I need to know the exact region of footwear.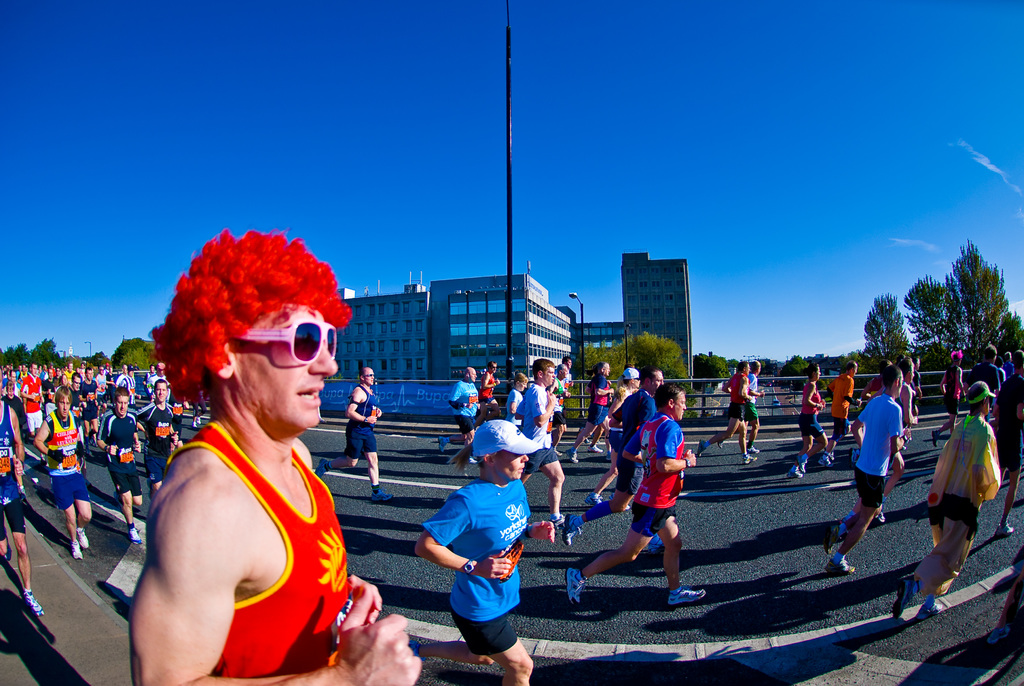
Region: box(70, 540, 83, 566).
